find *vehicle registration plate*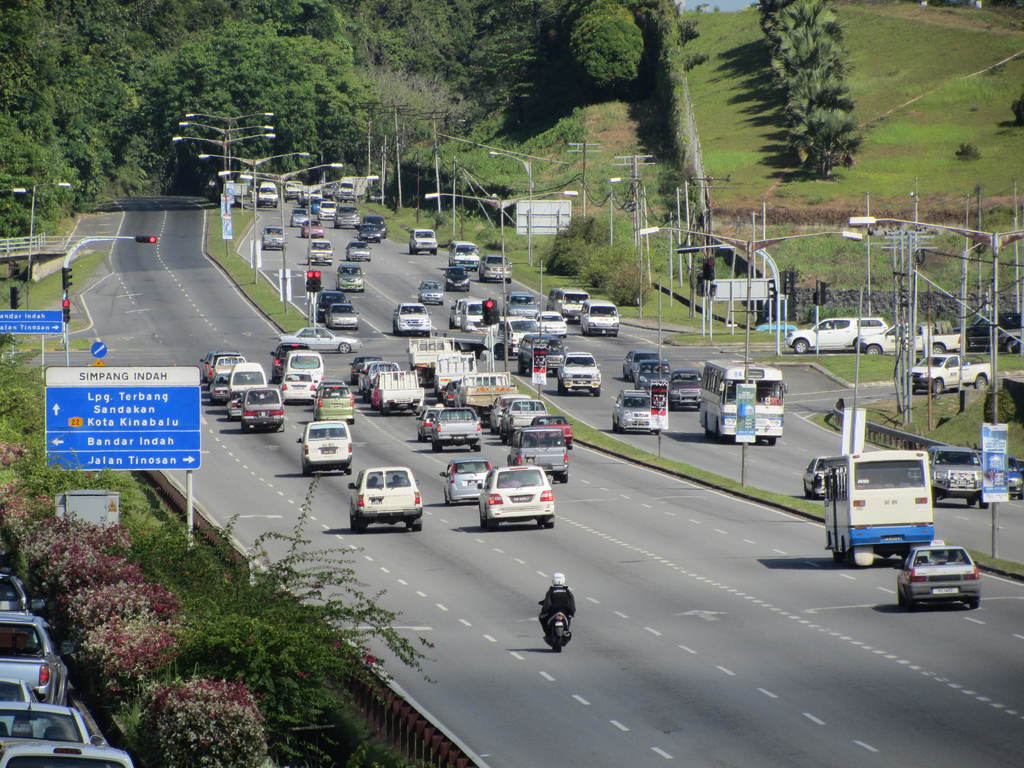
[x1=461, y1=479, x2=483, y2=490]
